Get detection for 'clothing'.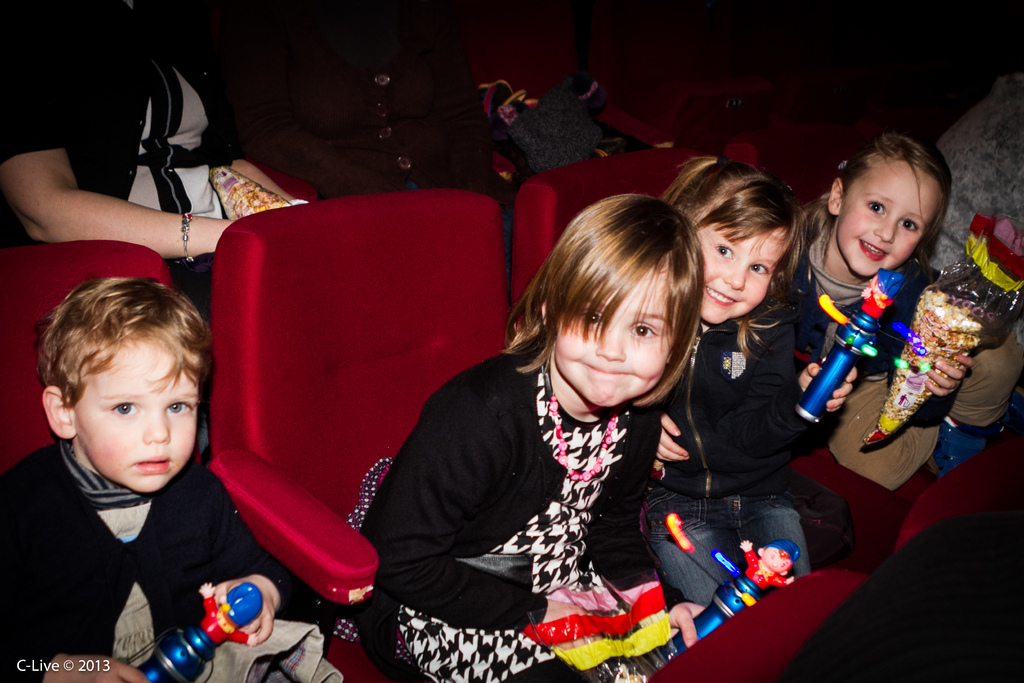
Detection: 0:4:257:229.
